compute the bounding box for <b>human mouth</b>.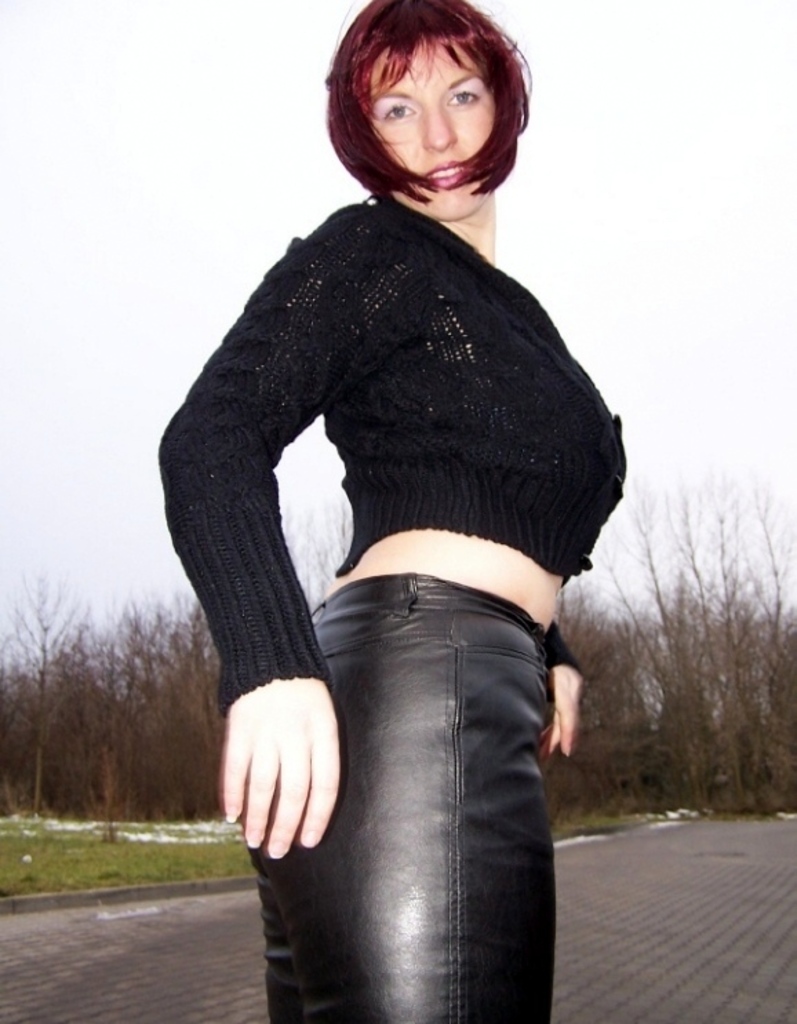
{"x1": 418, "y1": 163, "x2": 476, "y2": 192}.
